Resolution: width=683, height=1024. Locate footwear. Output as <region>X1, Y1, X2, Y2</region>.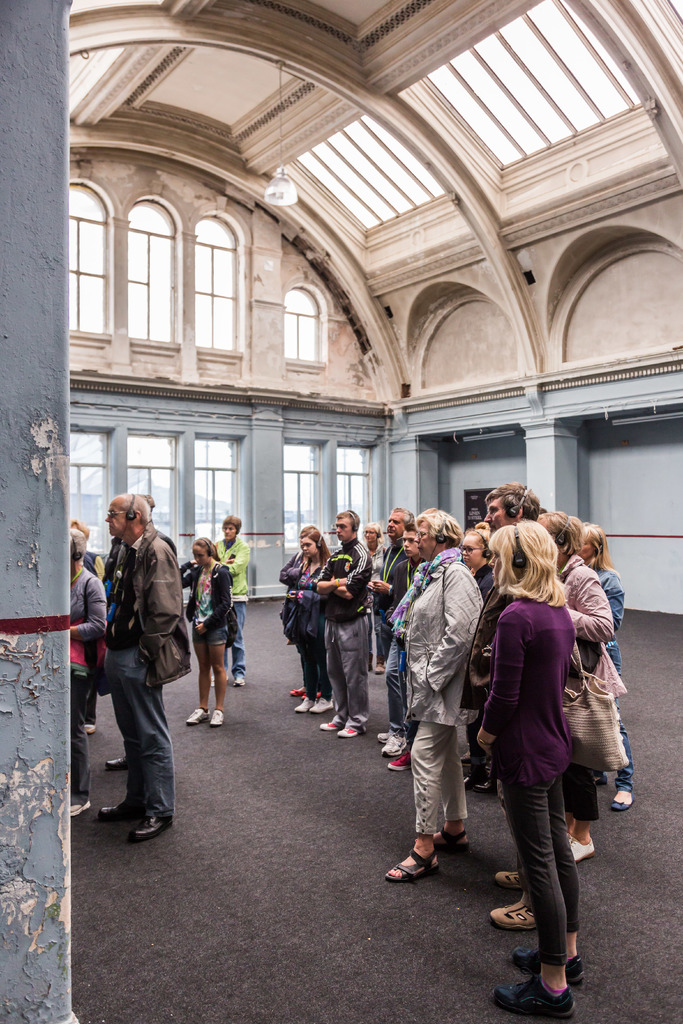
<region>446, 819, 470, 854</region>.
